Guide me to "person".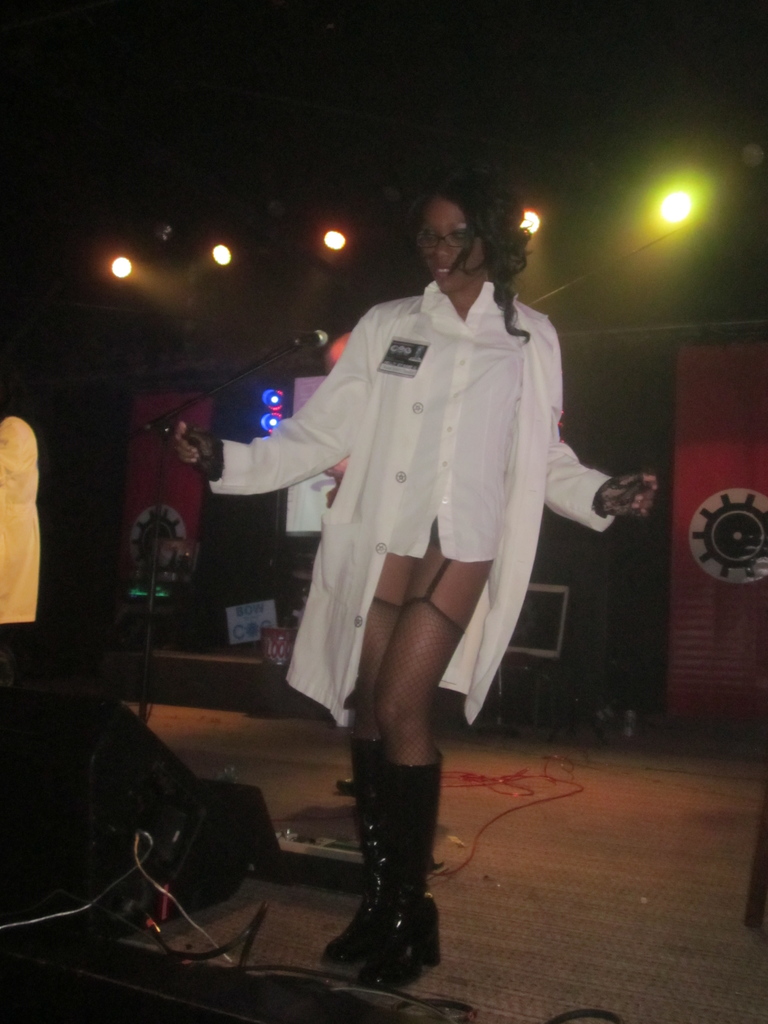
Guidance: {"x1": 173, "y1": 156, "x2": 664, "y2": 993}.
